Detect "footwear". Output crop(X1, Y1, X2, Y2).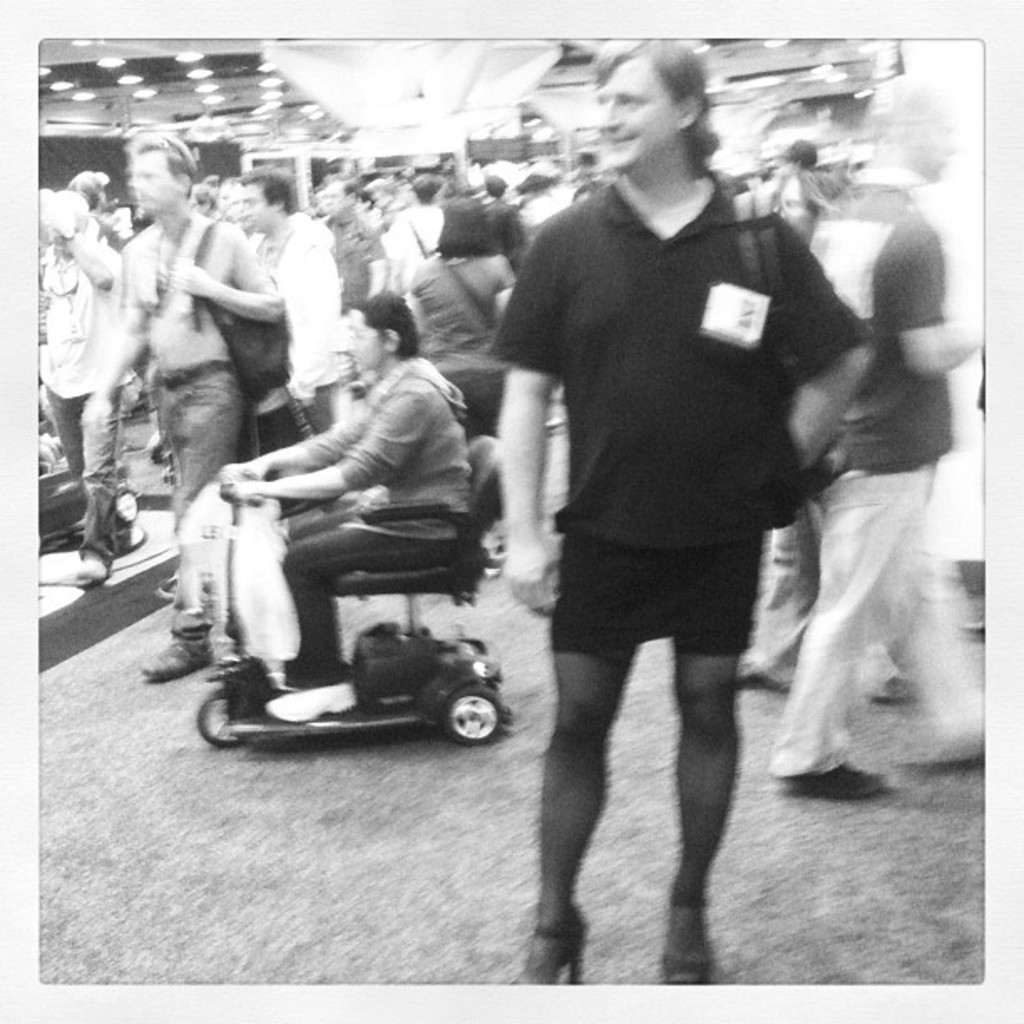
crop(75, 550, 107, 586).
